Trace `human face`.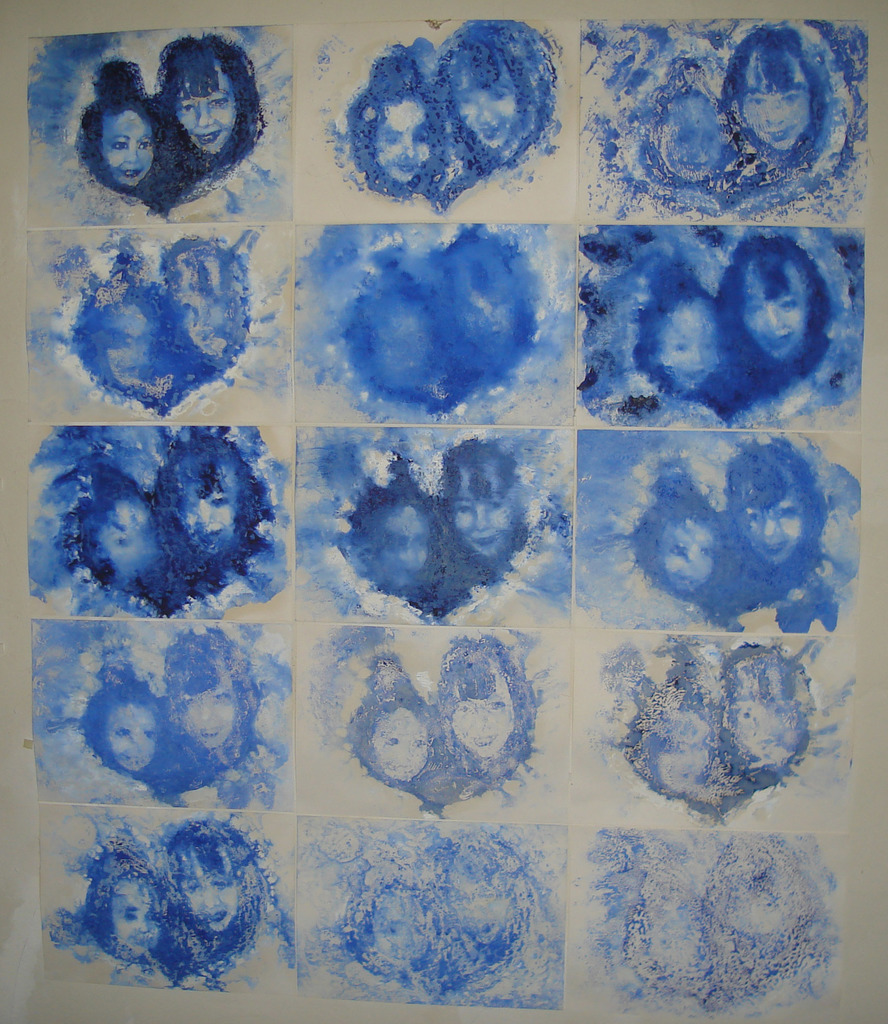
Traced to [165,63,244,147].
